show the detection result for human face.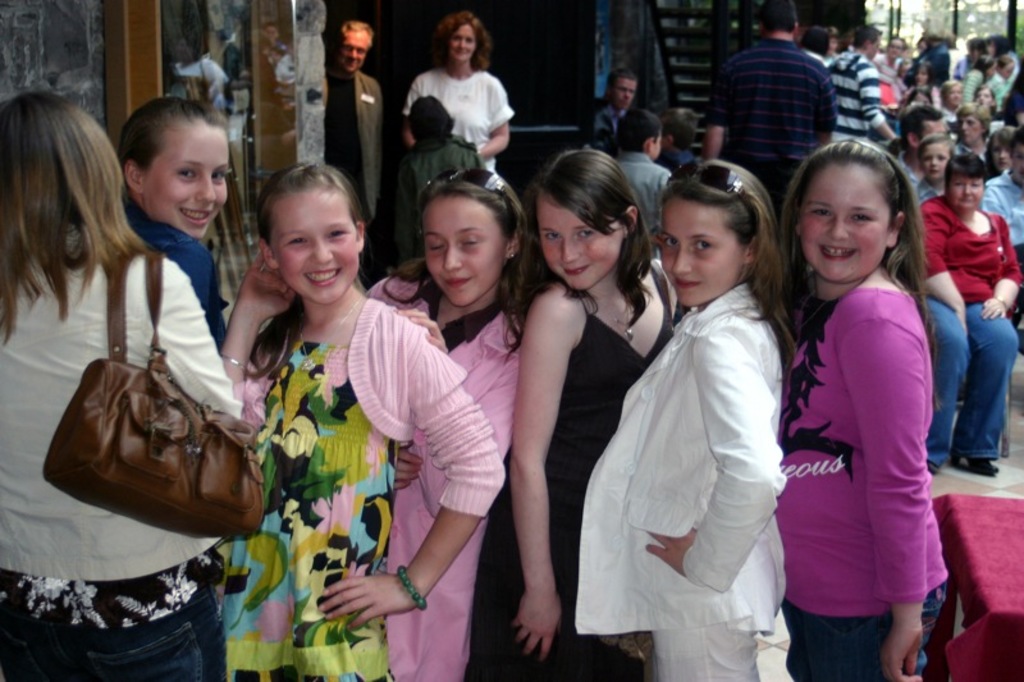
bbox=(422, 197, 499, 303).
